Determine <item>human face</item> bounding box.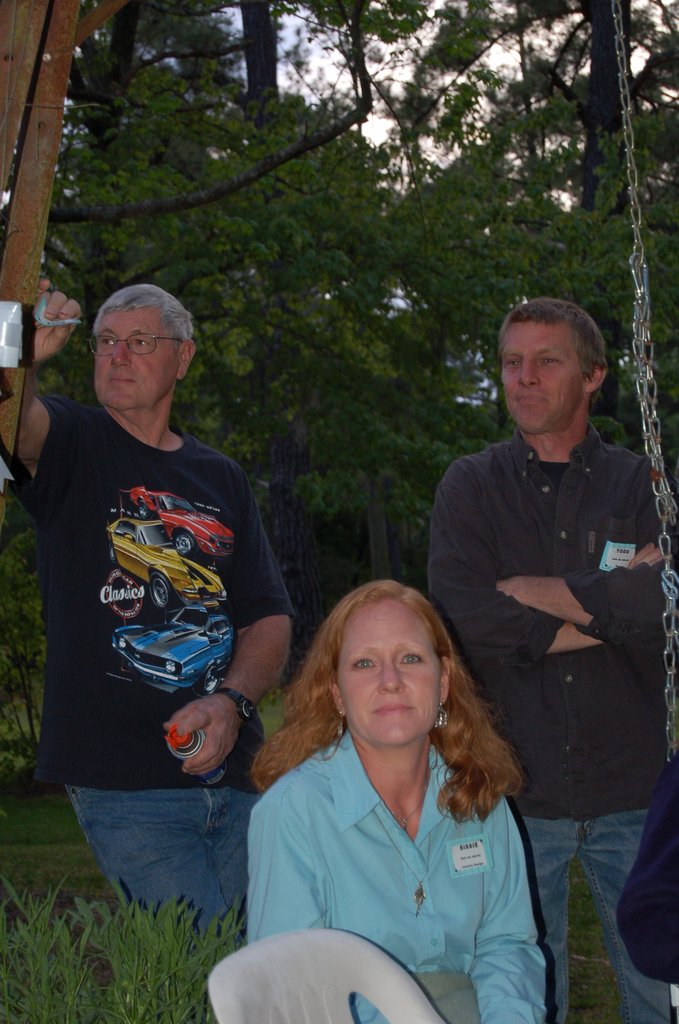
Determined: (left=341, top=602, right=446, bottom=749).
